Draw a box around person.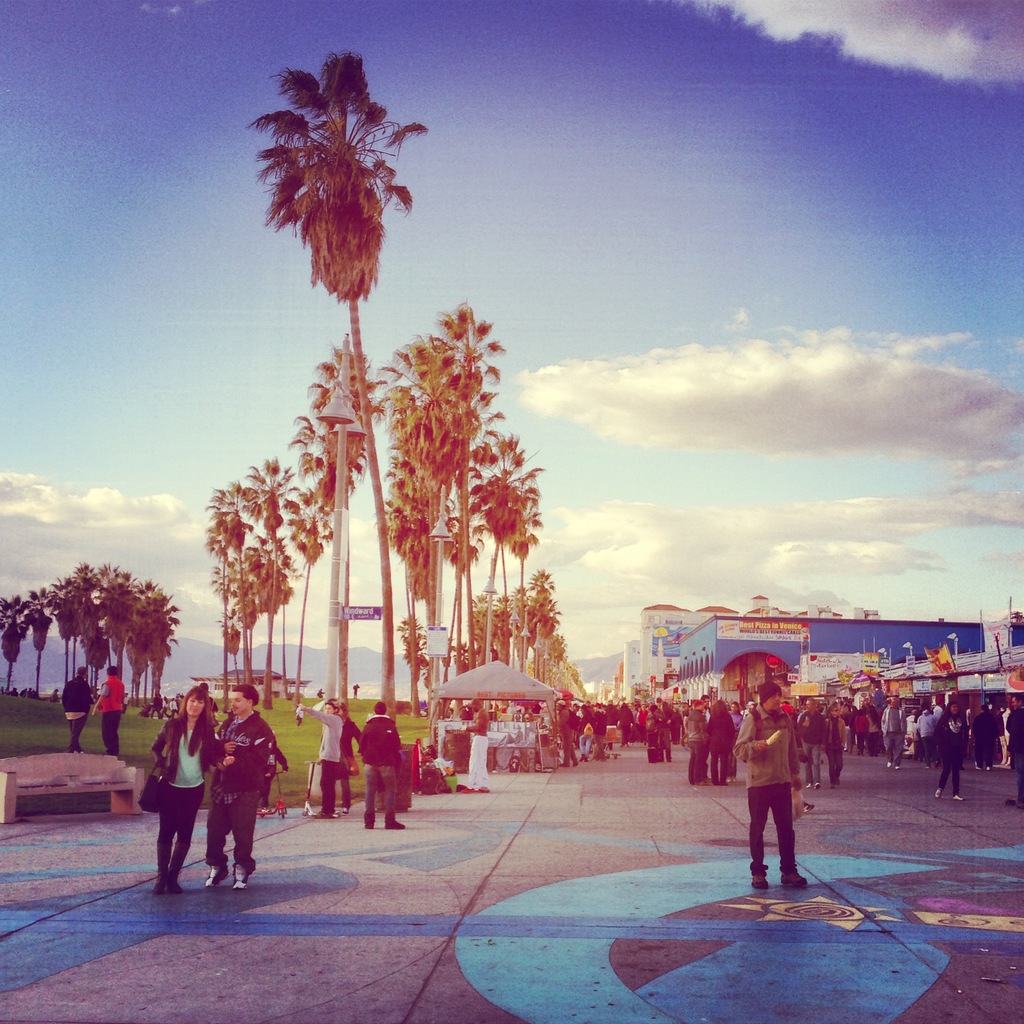
797 696 822 801.
